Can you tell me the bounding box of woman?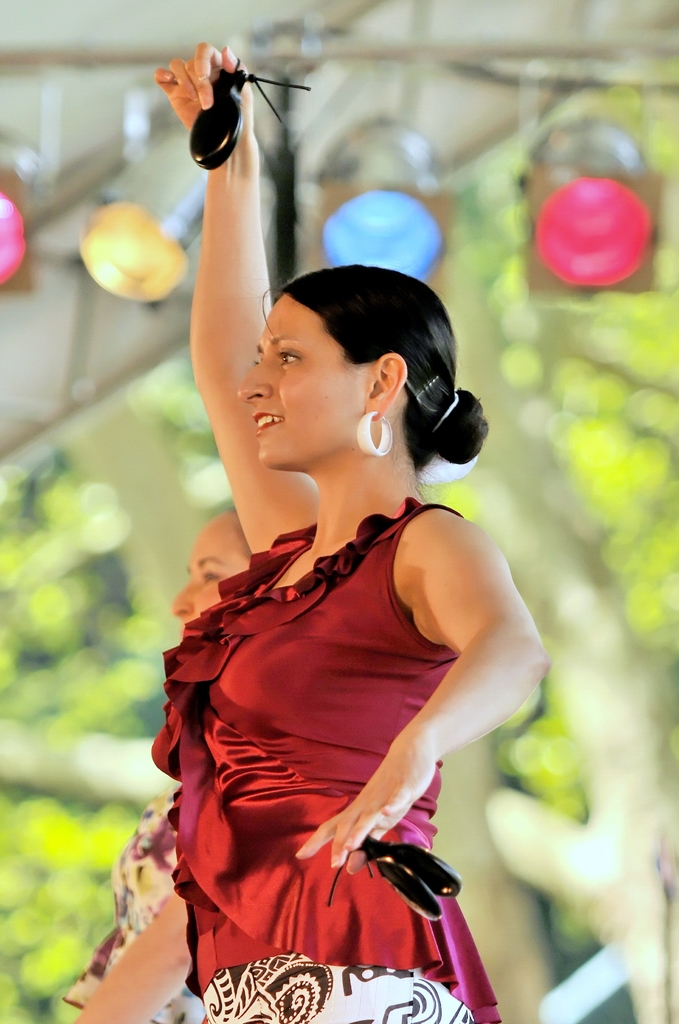
[60, 501, 260, 1023].
